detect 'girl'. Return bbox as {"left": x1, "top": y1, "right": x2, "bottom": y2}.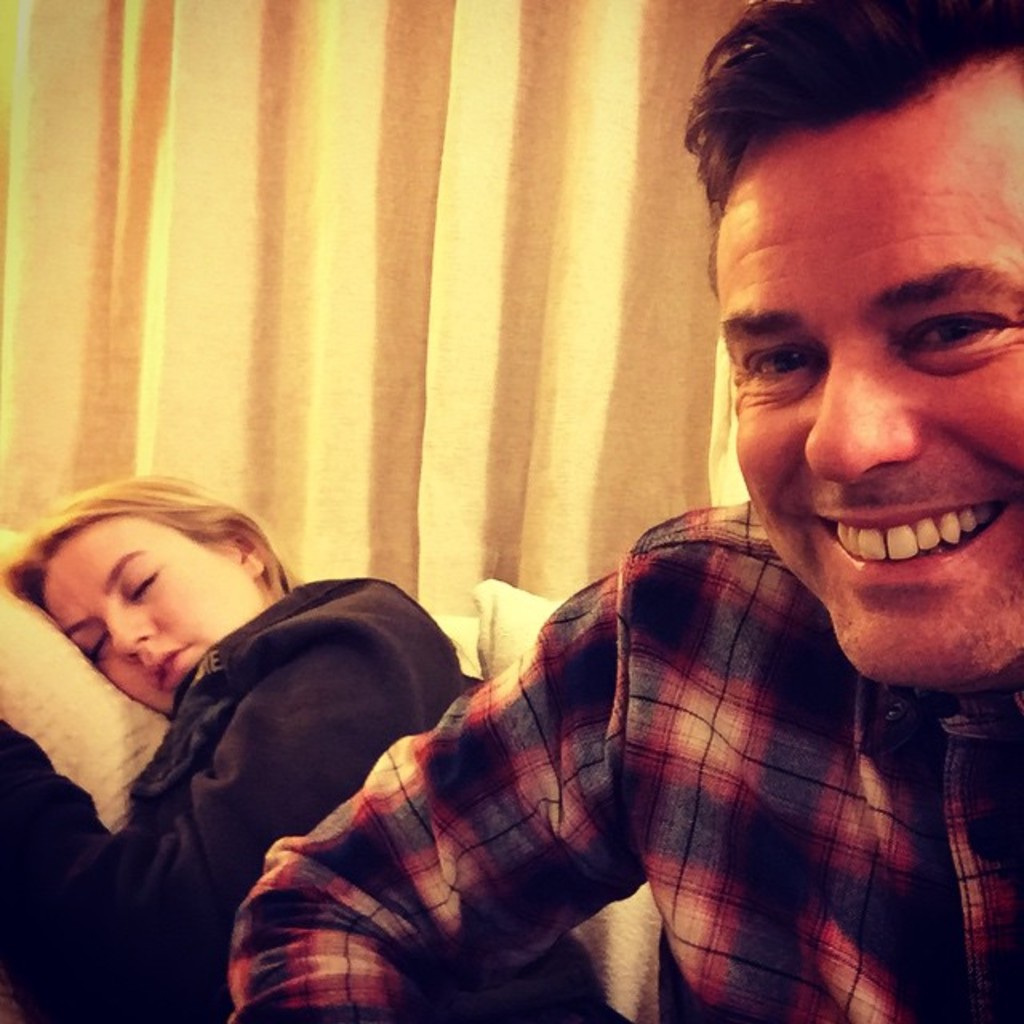
{"left": 0, "top": 475, "right": 646, "bottom": 1022}.
